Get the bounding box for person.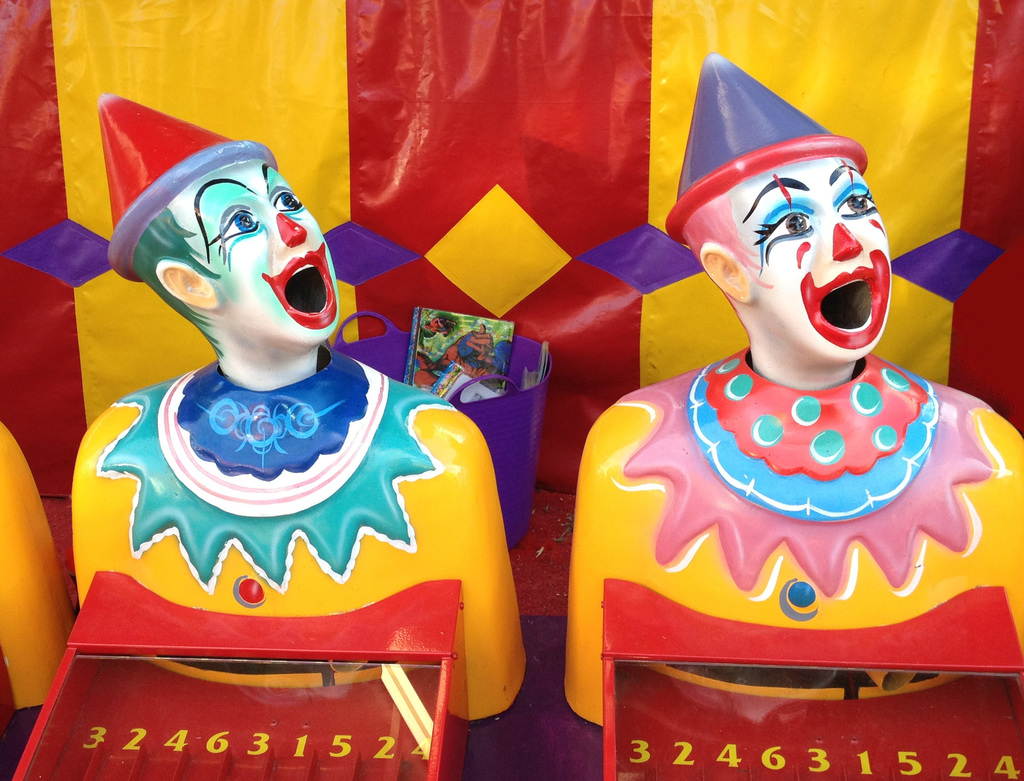
bbox=(563, 51, 1023, 725).
